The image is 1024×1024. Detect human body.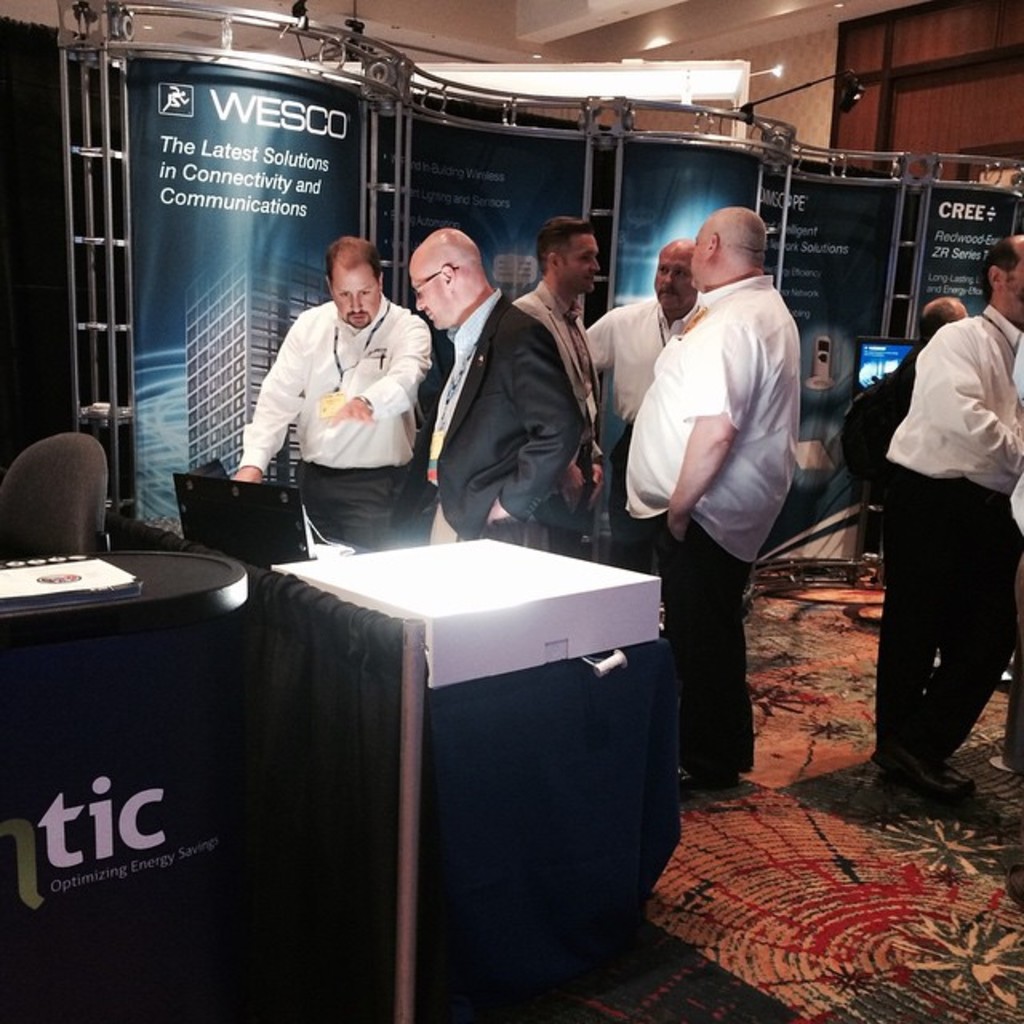
Detection: BBox(878, 301, 1022, 805).
